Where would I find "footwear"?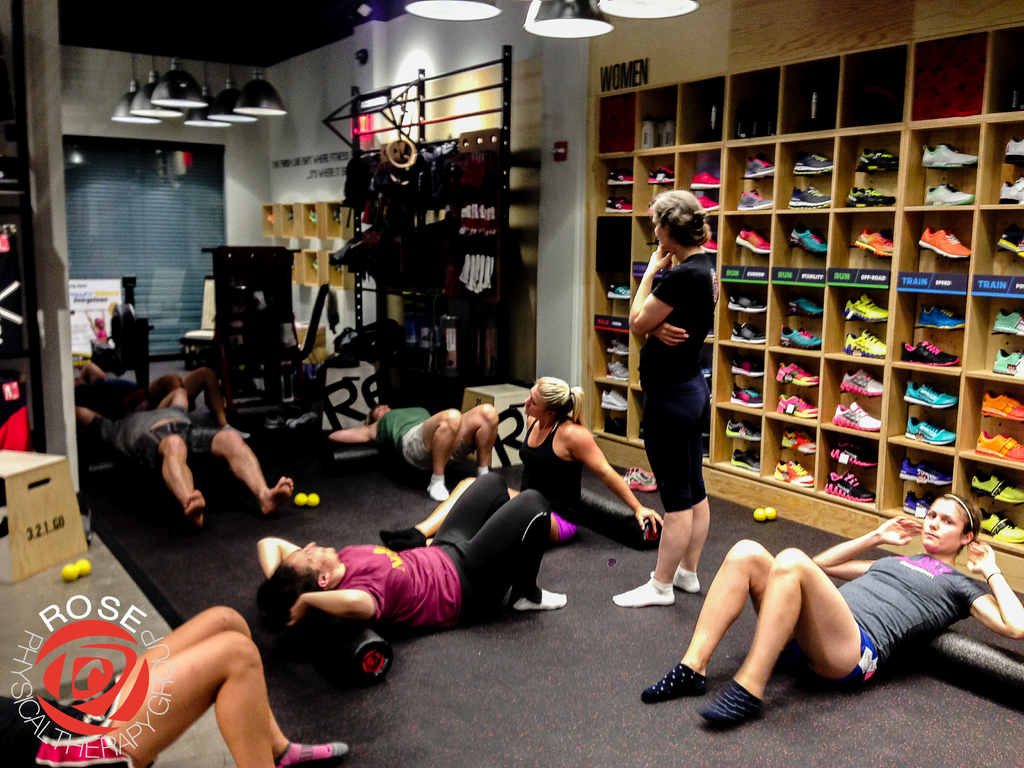
At x1=992 y1=308 x2=1023 y2=337.
